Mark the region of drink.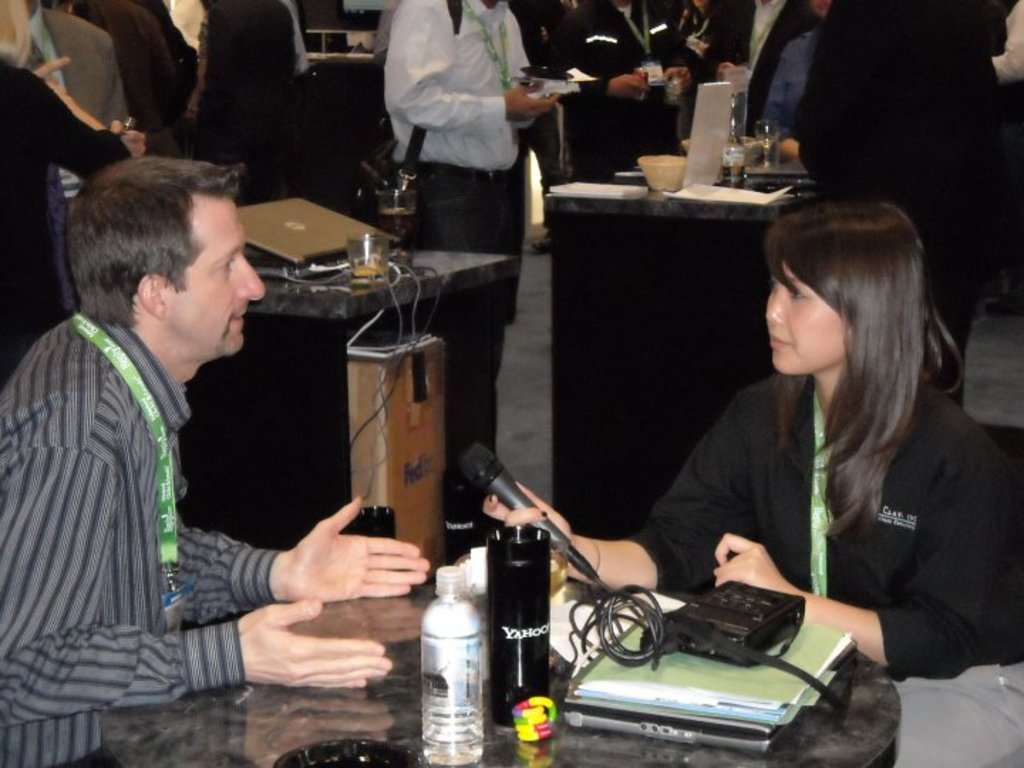
Region: left=350, top=263, right=387, bottom=279.
